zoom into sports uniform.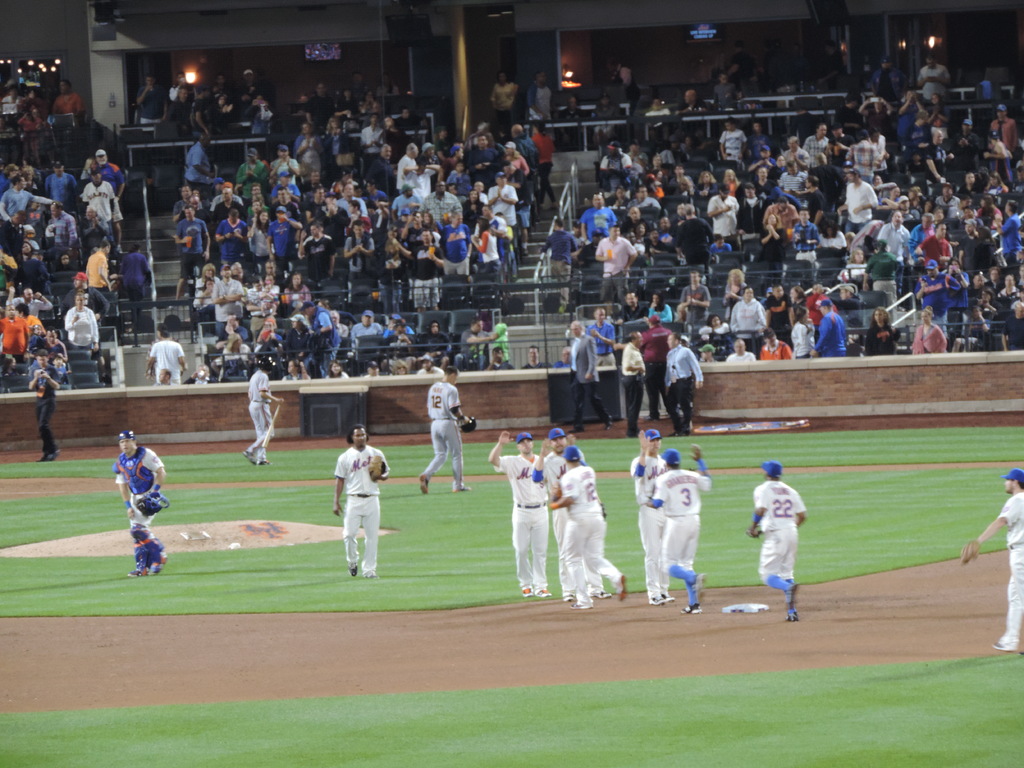
Zoom target: left=536, top=430, right=608, bottom=599.
